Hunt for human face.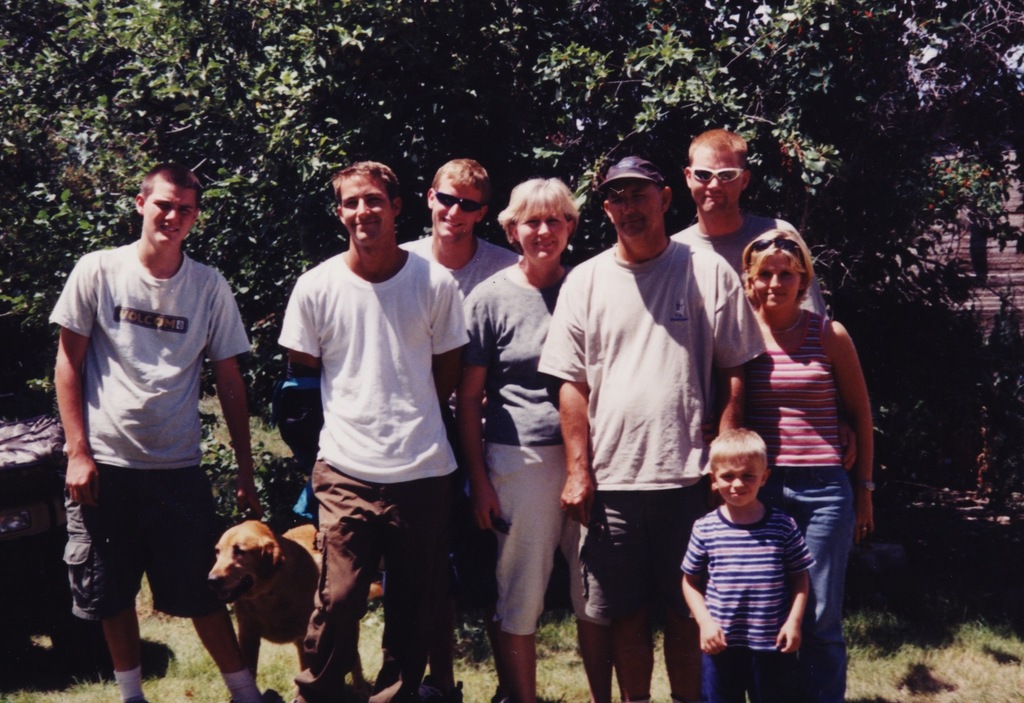
Hunted down at (x1=138, y1=174, x2=200, y2=258).
